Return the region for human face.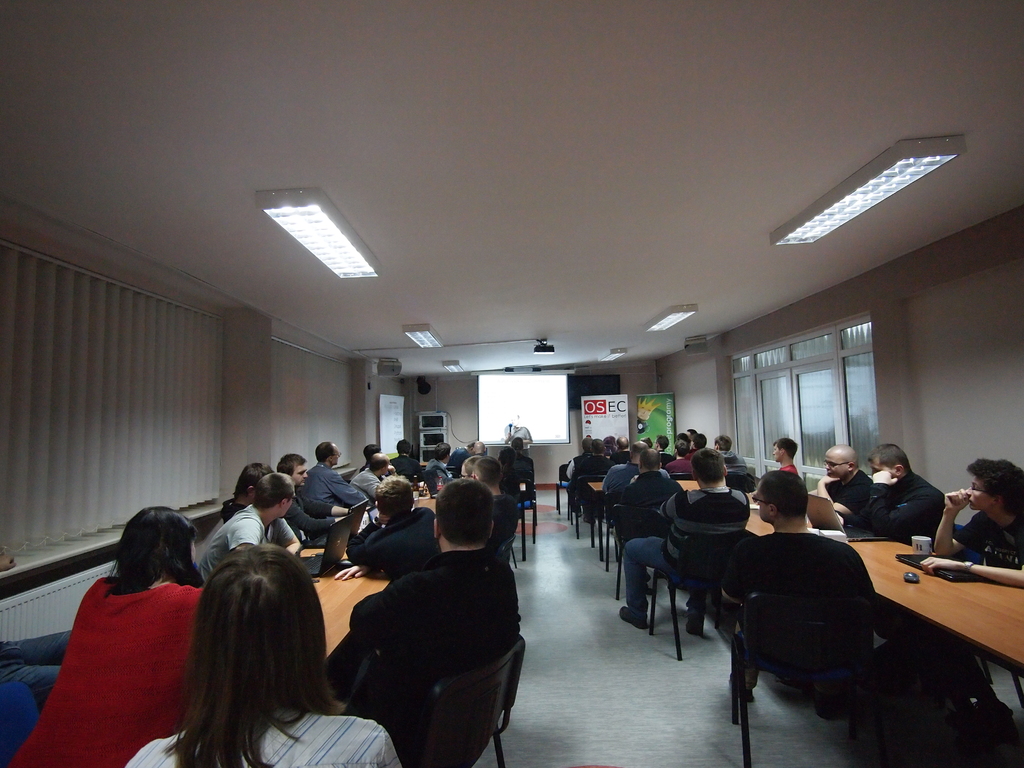
<bbox>966, 474, 995, 513</bbox>.
